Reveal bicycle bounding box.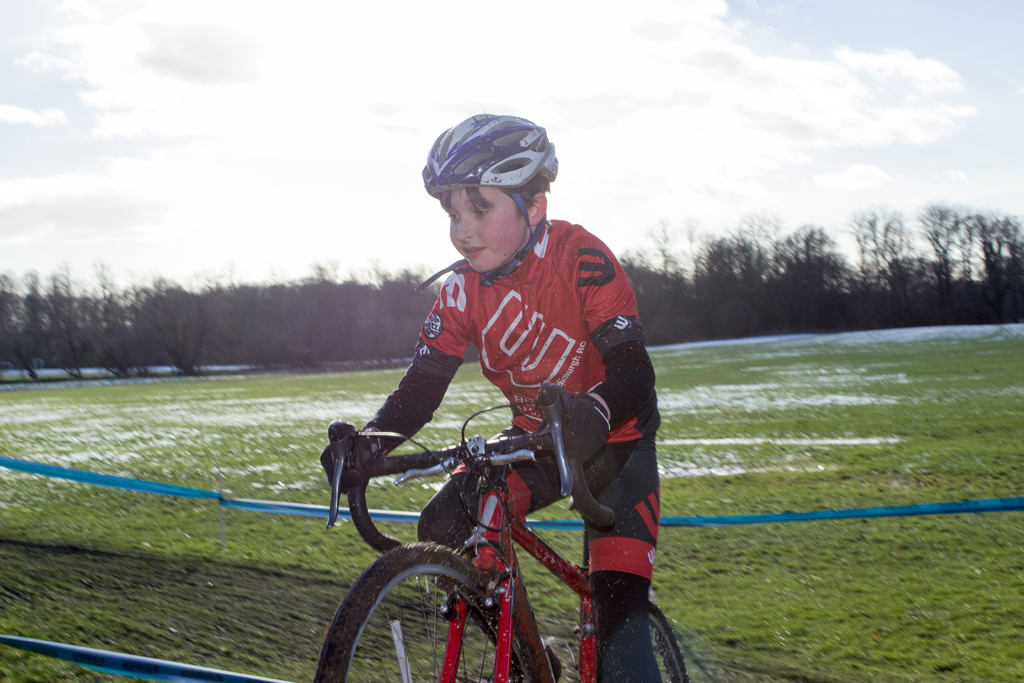
Revealed: [left=307, top=399, right=666, bottom=673].
